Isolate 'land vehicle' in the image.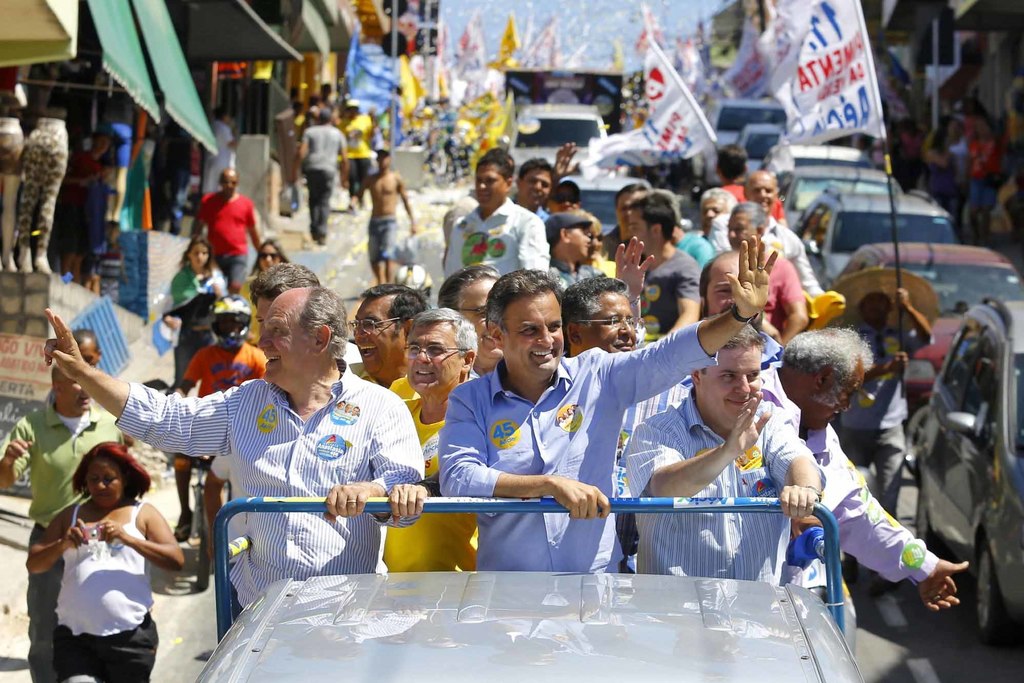
Isolated region: <box>507,105,608,198</box>.
